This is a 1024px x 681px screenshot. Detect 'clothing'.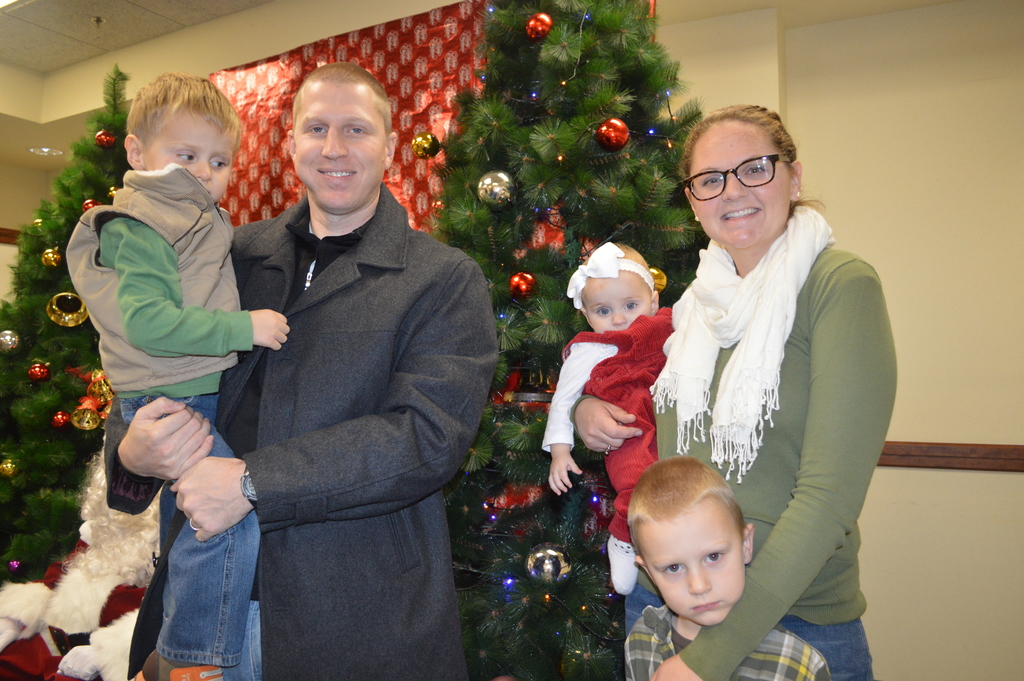
(99, 177, 502, 680).
